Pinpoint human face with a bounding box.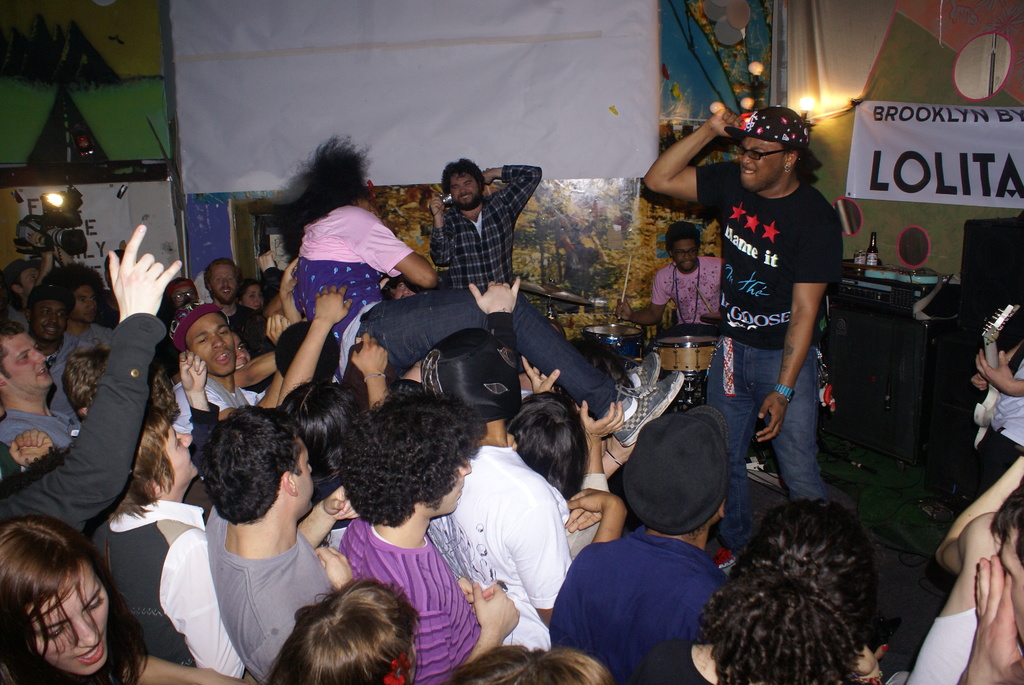
(184, 310, 238, 375).
